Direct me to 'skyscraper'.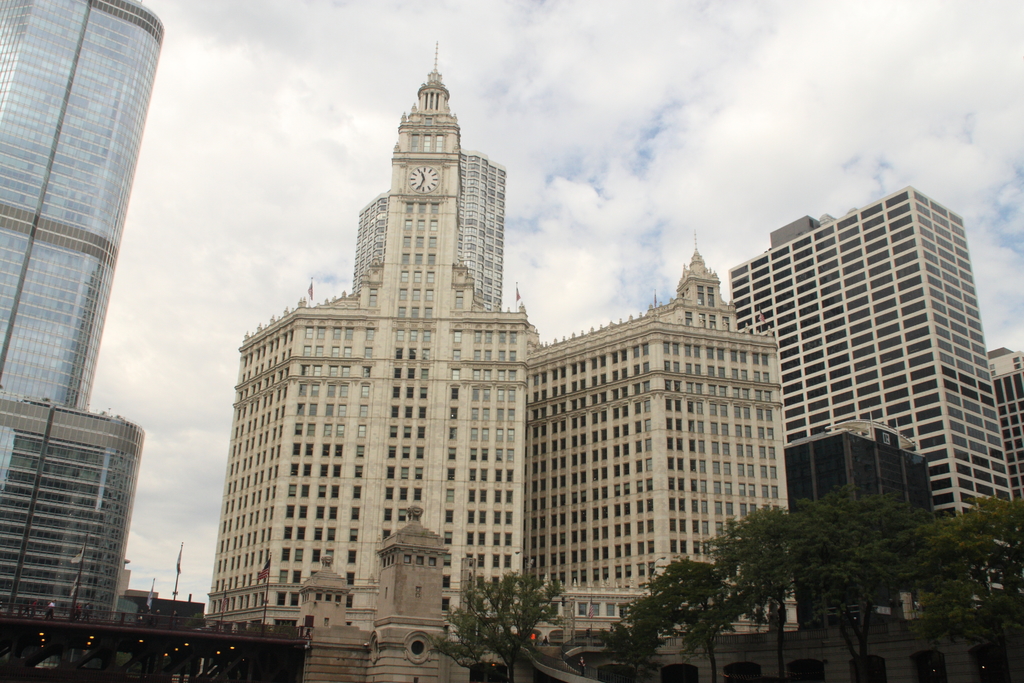
Direction: (left=354, top=146, right=506, bottom=311).
